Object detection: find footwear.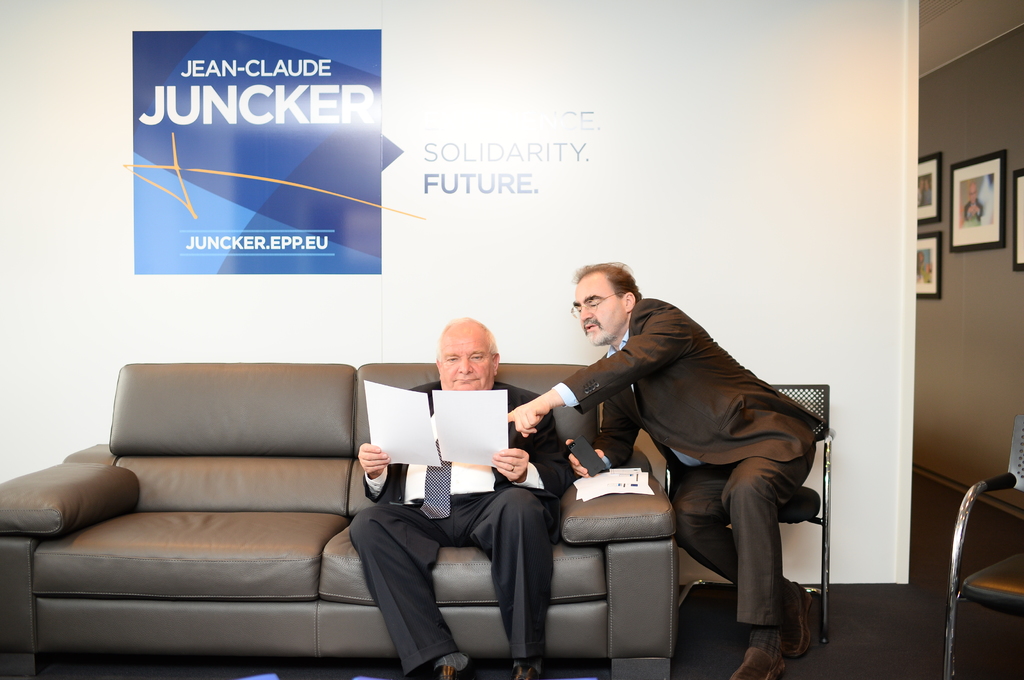
Rect(429, 668, 460, 679).
